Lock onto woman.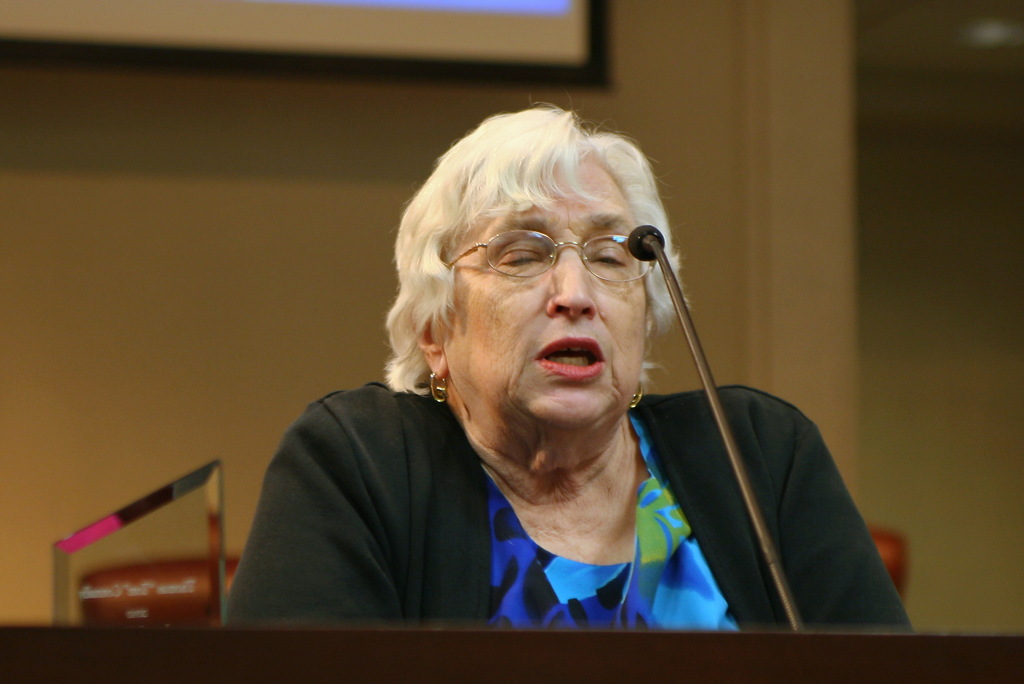
Locked: 188 106 883 647.
